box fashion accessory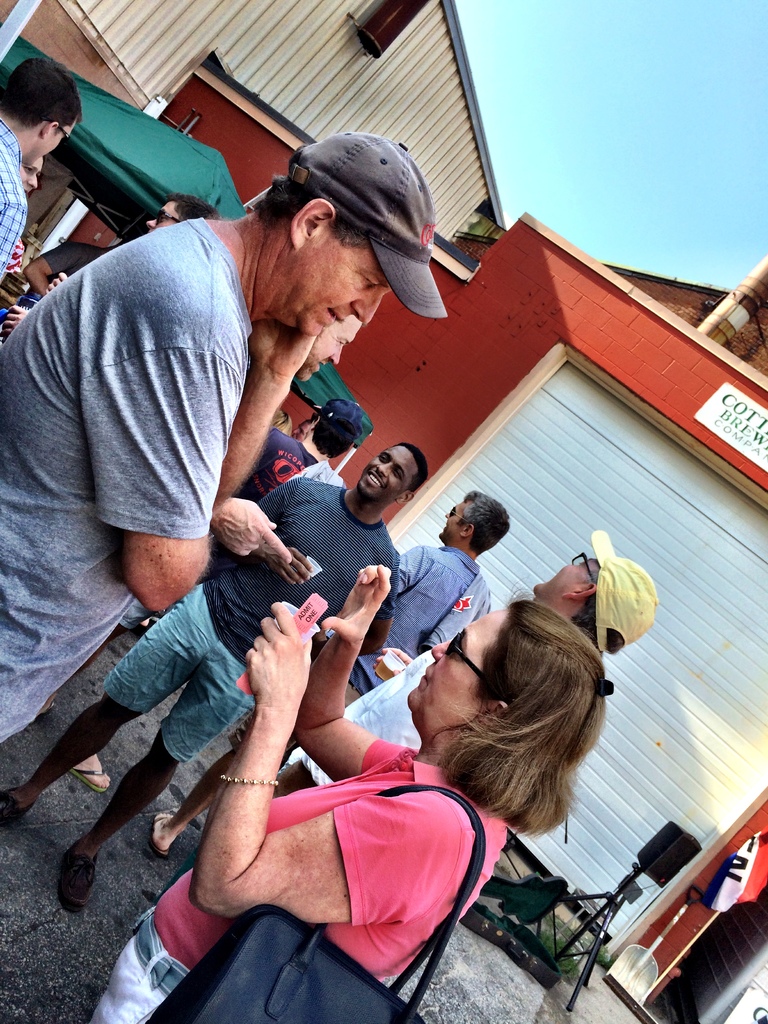
l=0, t=787, r=29, b=834
